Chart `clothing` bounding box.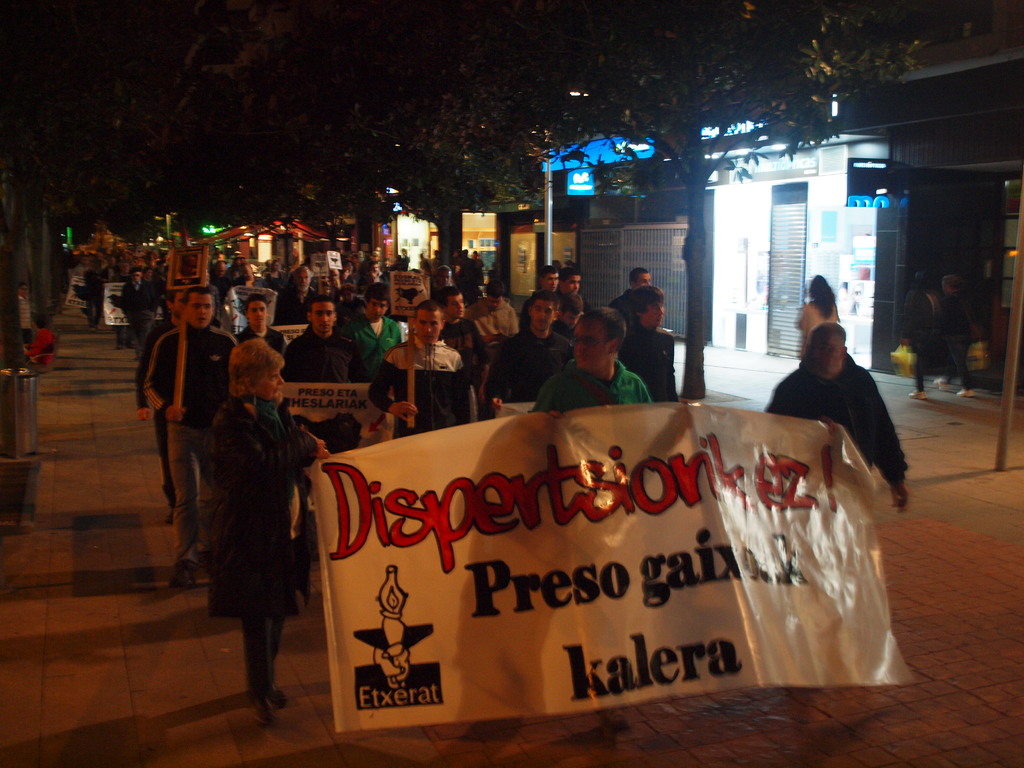
Charted: crop(605, 280, 636, 312).
